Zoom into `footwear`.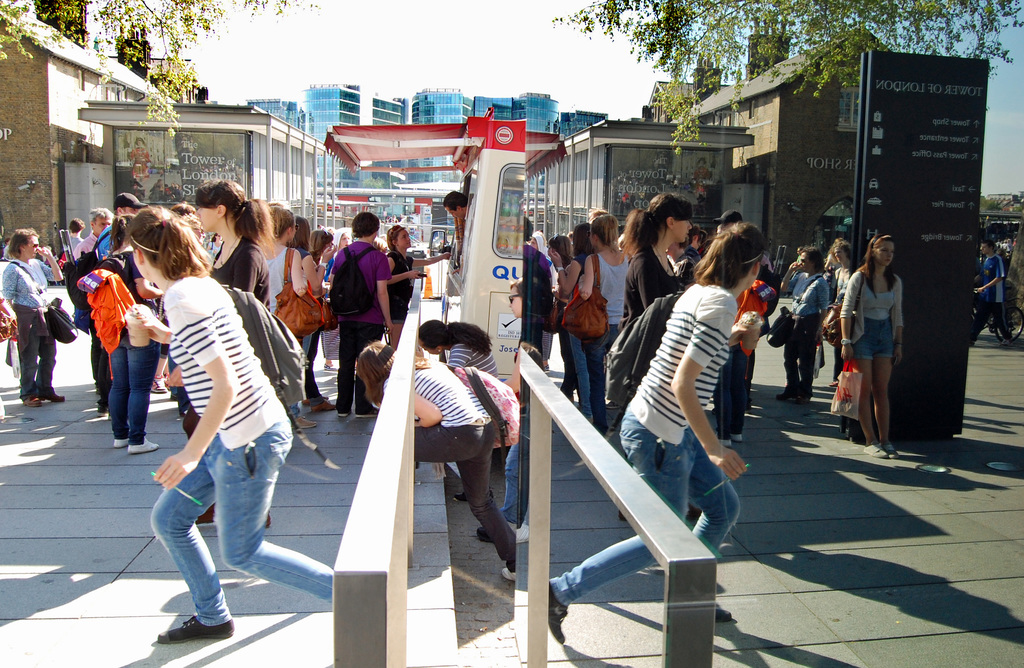
Zoom target: <box>710,428,730,445</box>.
